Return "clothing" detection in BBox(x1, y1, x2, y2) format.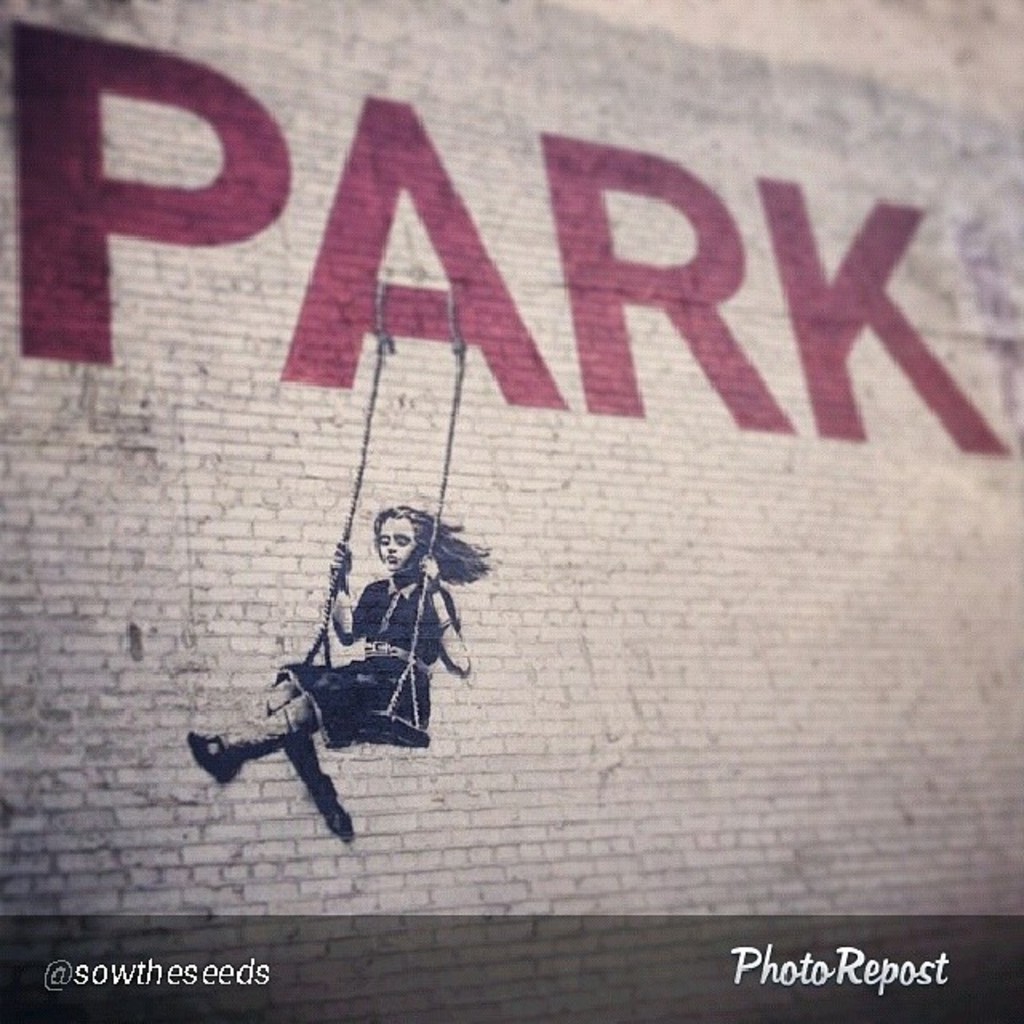
BBox(226, 517, 478, 795).
